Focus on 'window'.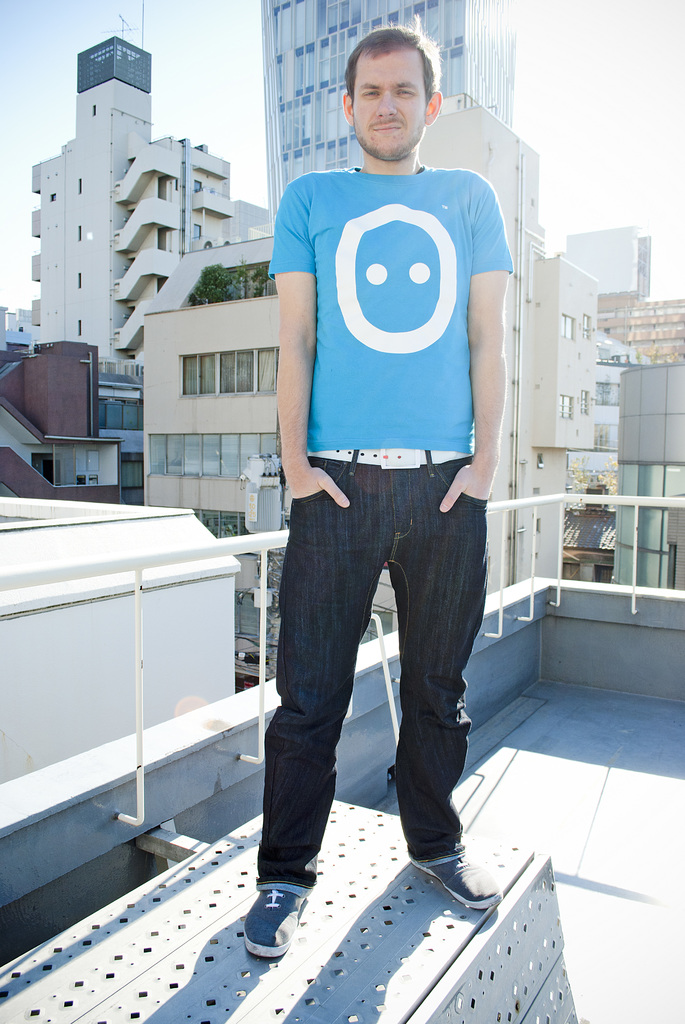
Focused at (x1=120, y1=457, x2=143, y2=504).
